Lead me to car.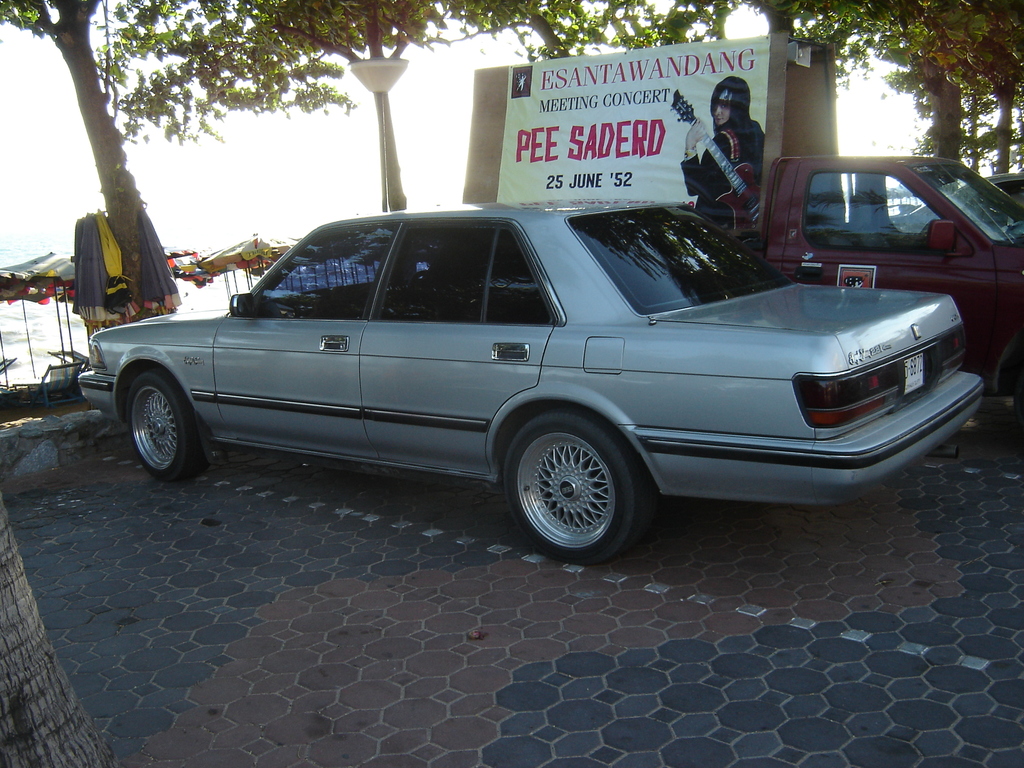
Lead to select_region(729, 159, 1023, 438).
